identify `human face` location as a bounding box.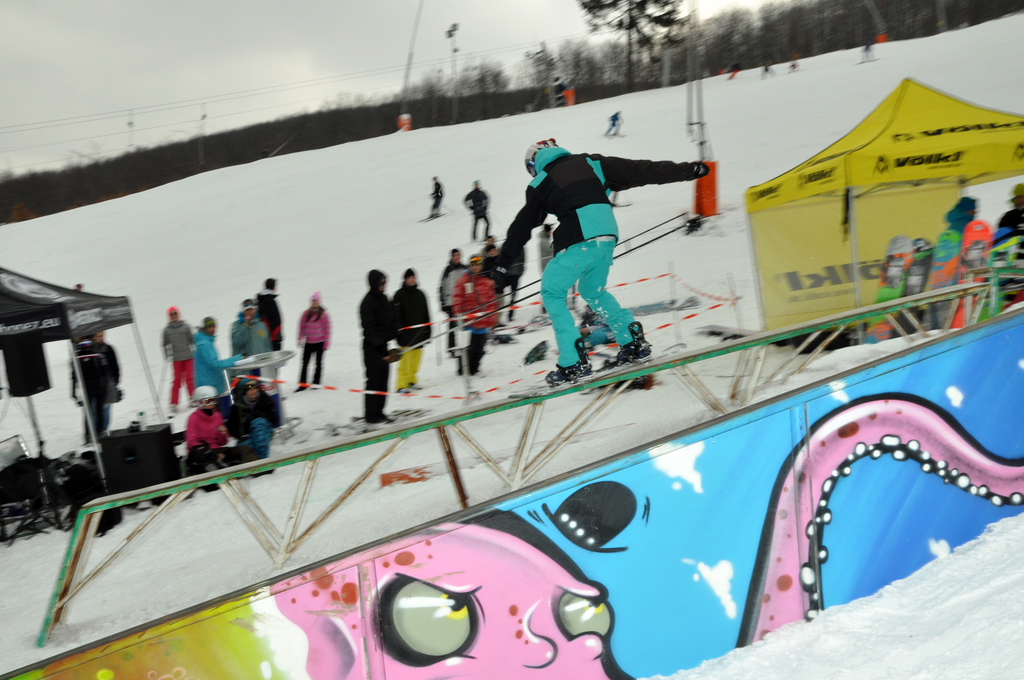
x1=163, y1=303, x2=182, y2=324.
